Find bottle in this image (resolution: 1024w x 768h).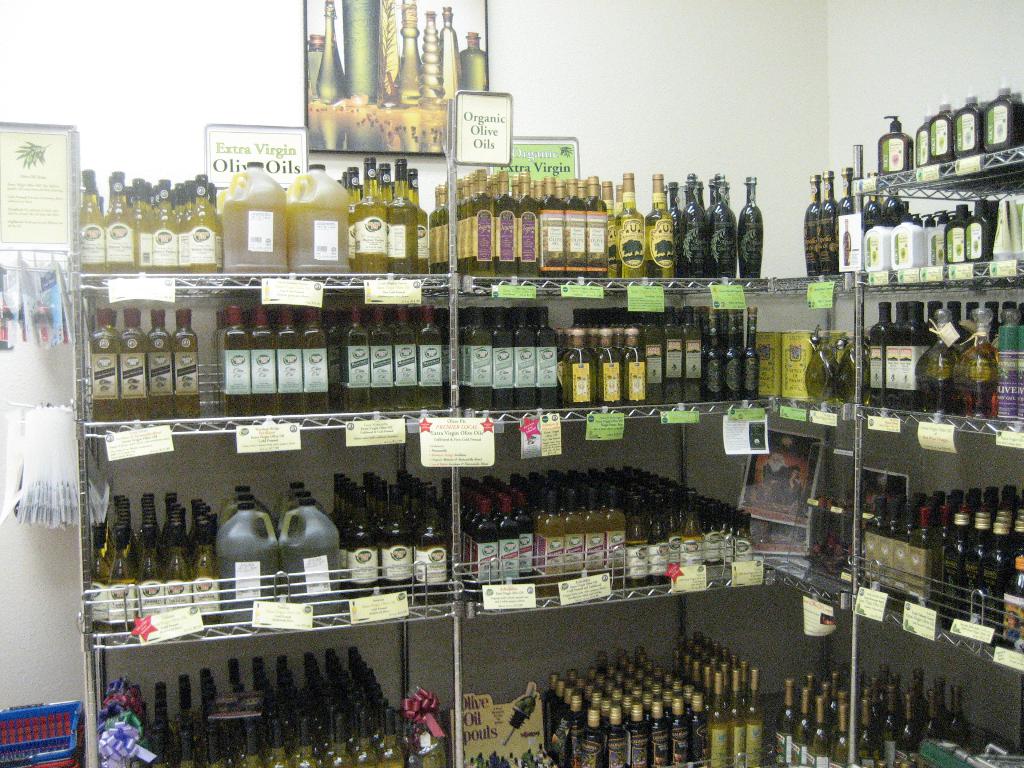
[left=822, top=168, right=844, bottom=277].
